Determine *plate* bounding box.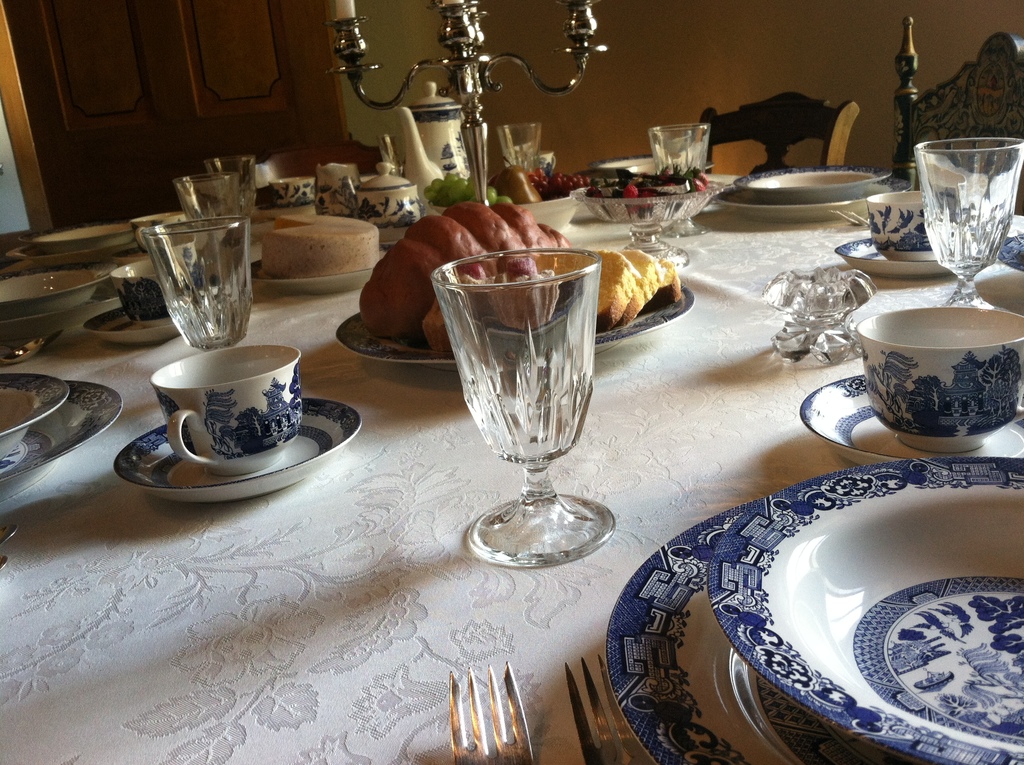
Determined: Rect(797, 369, 1023, 475).
